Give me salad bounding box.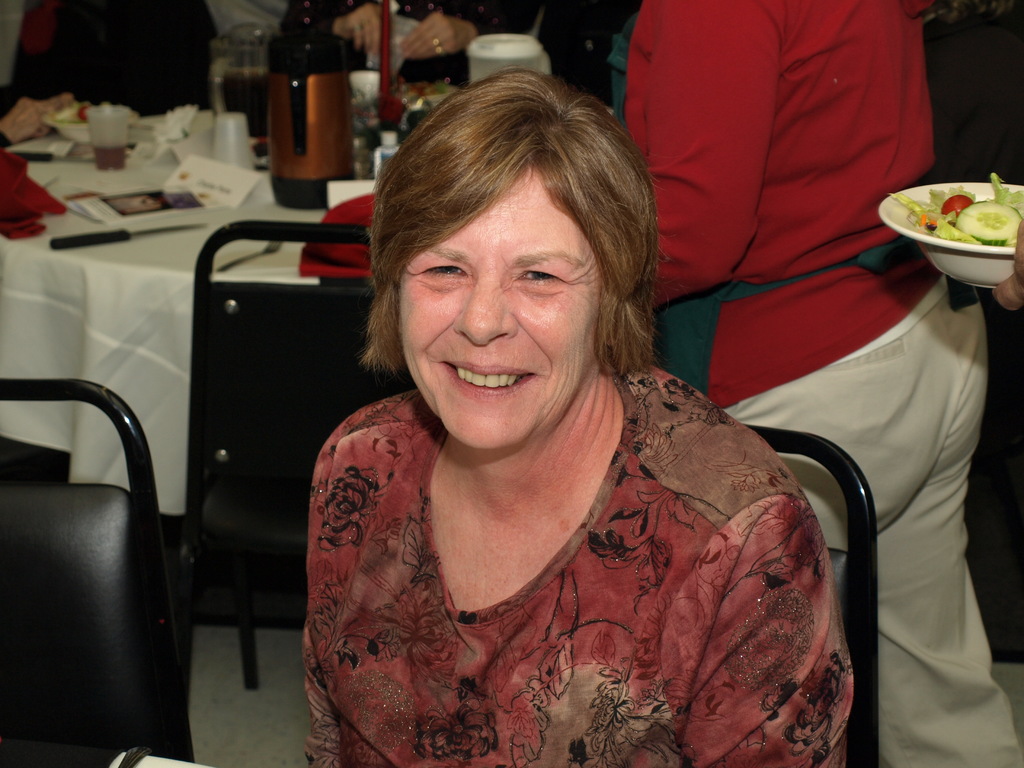
[left=870, top=163, right=1023, bottom=264].
